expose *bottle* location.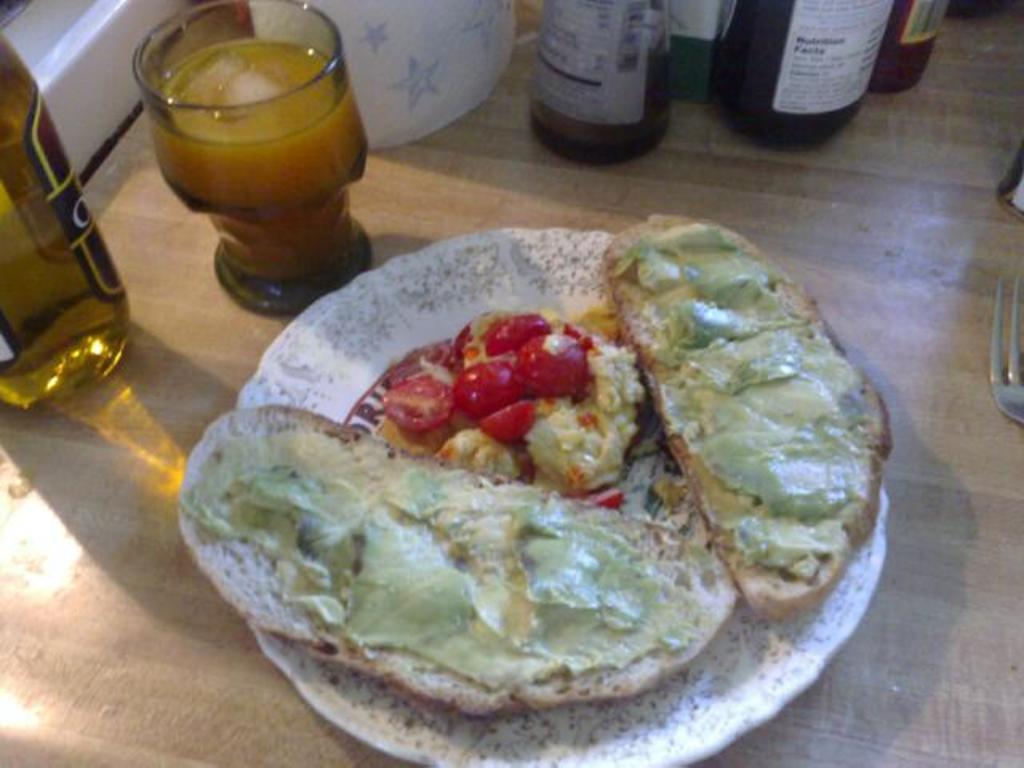
Exposed at bbox=(666, 0, 742, 77).
